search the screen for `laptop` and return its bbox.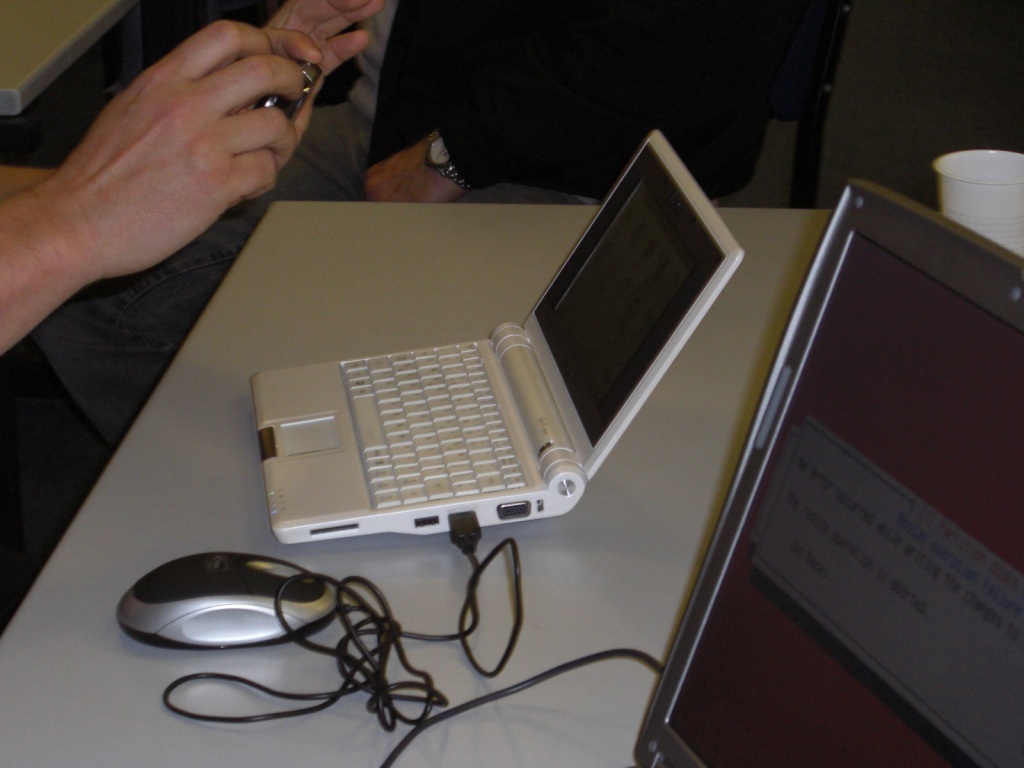
Found: 250:128:744:547.
